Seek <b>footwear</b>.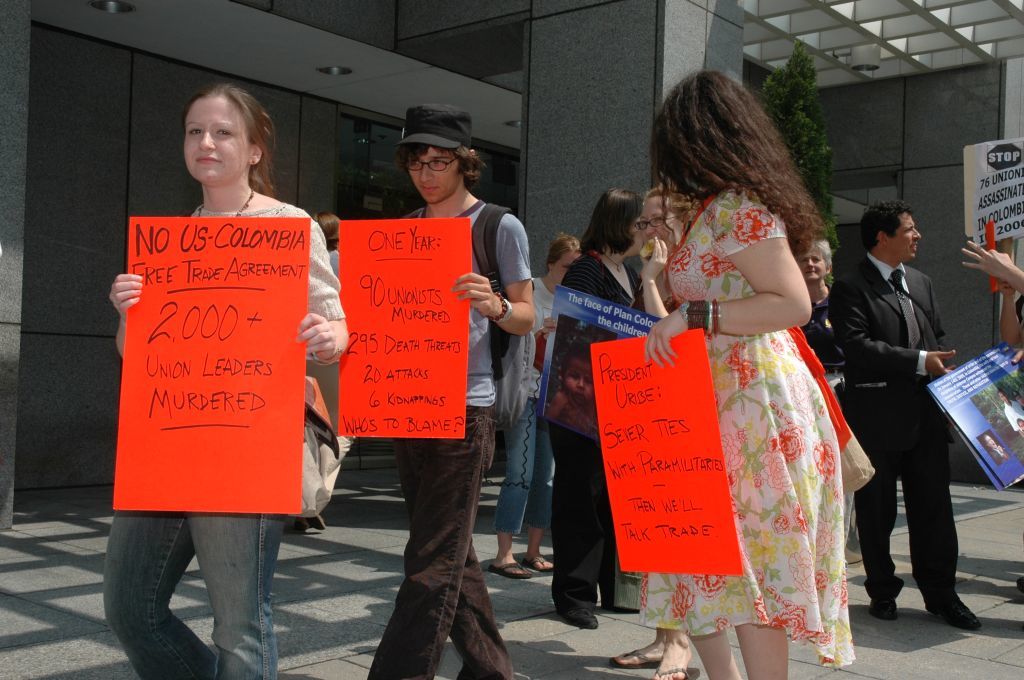
[605, 646, 664, 669].
